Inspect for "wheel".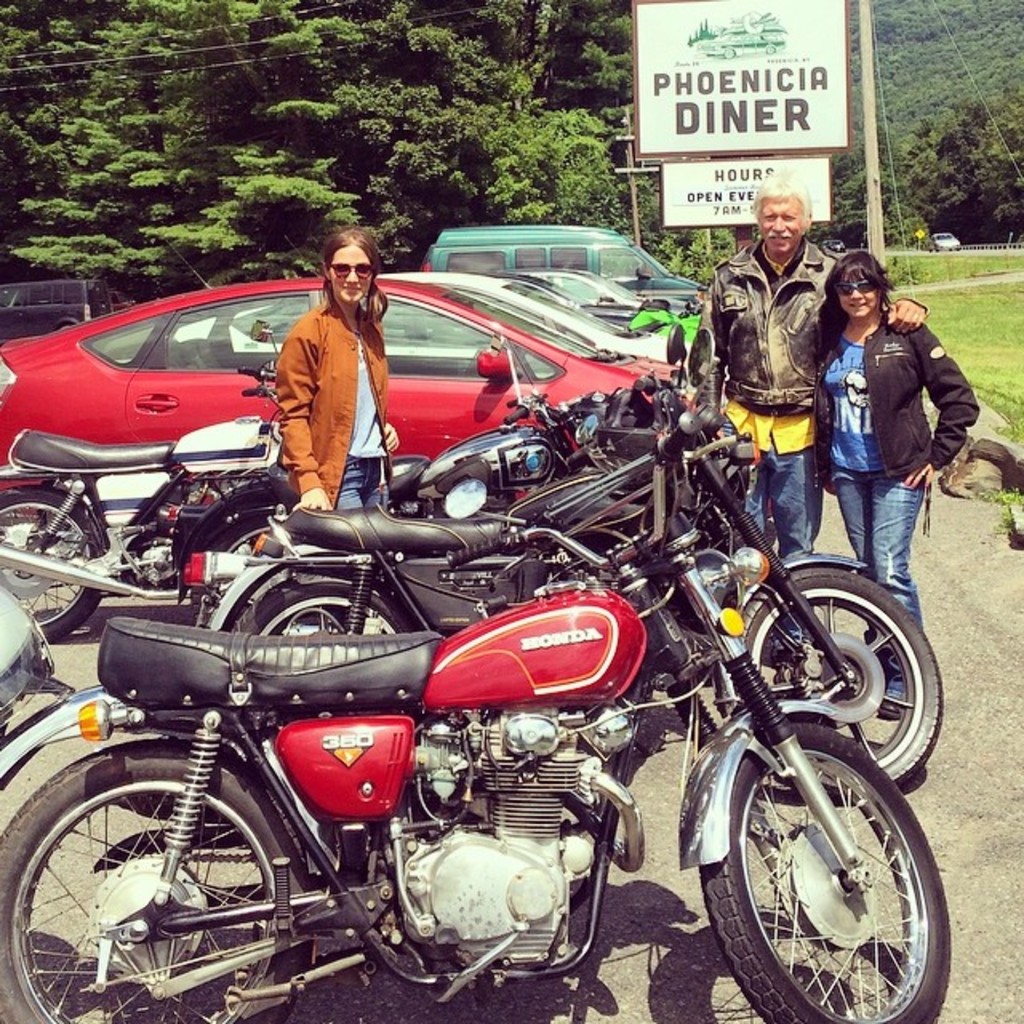
Inspection: [left=699, top=722, right=952, bottom=1021].
